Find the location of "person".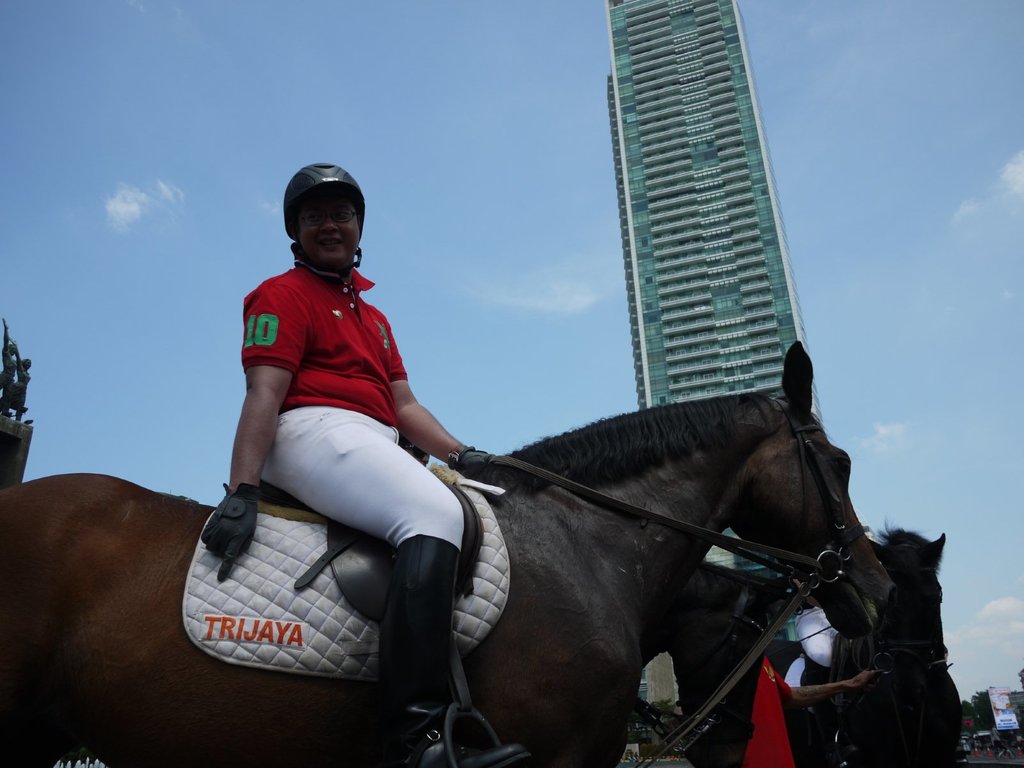
Location: <box>5,360,29,422</box>.
